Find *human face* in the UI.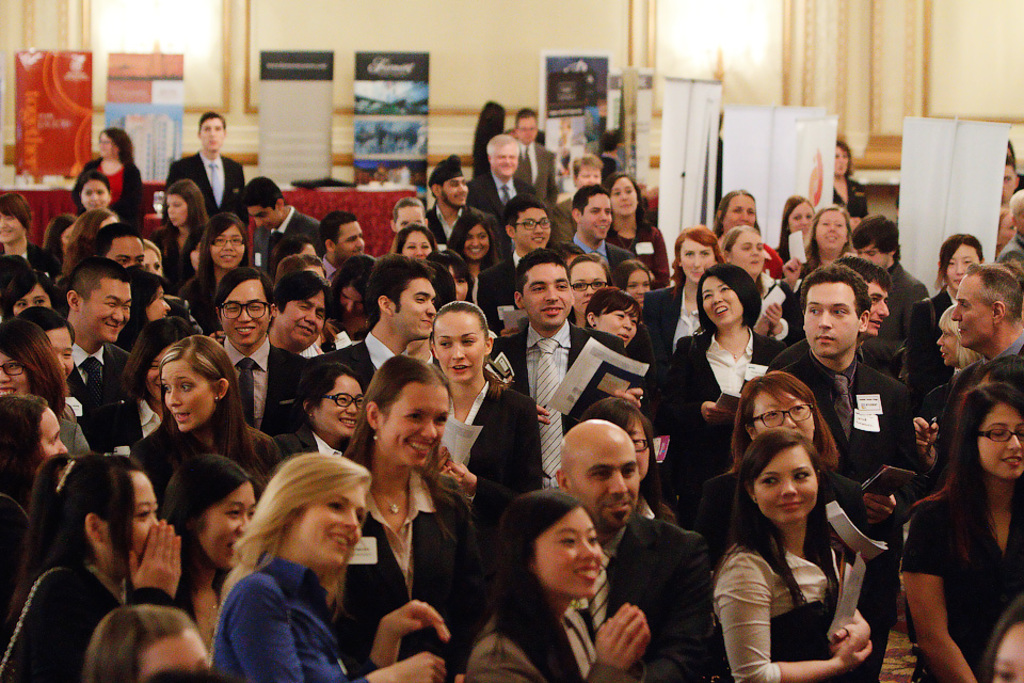
UI element at (x1=628, y1=416, x2=654, y2=483).
